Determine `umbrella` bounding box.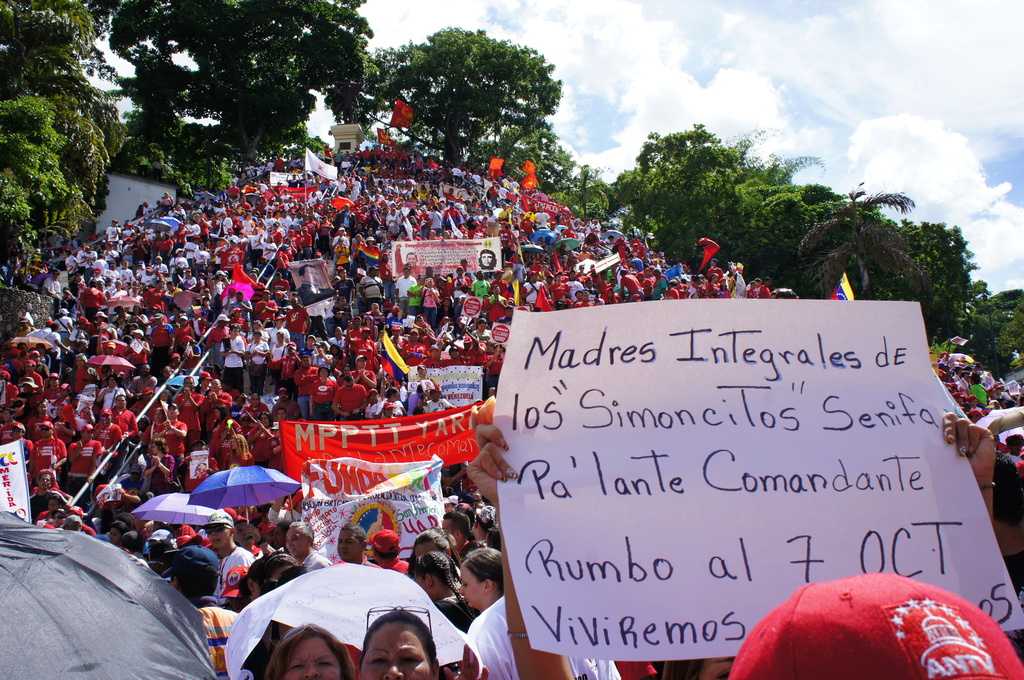
Determined: [left=532, top=227, right=557, bottom=242].
